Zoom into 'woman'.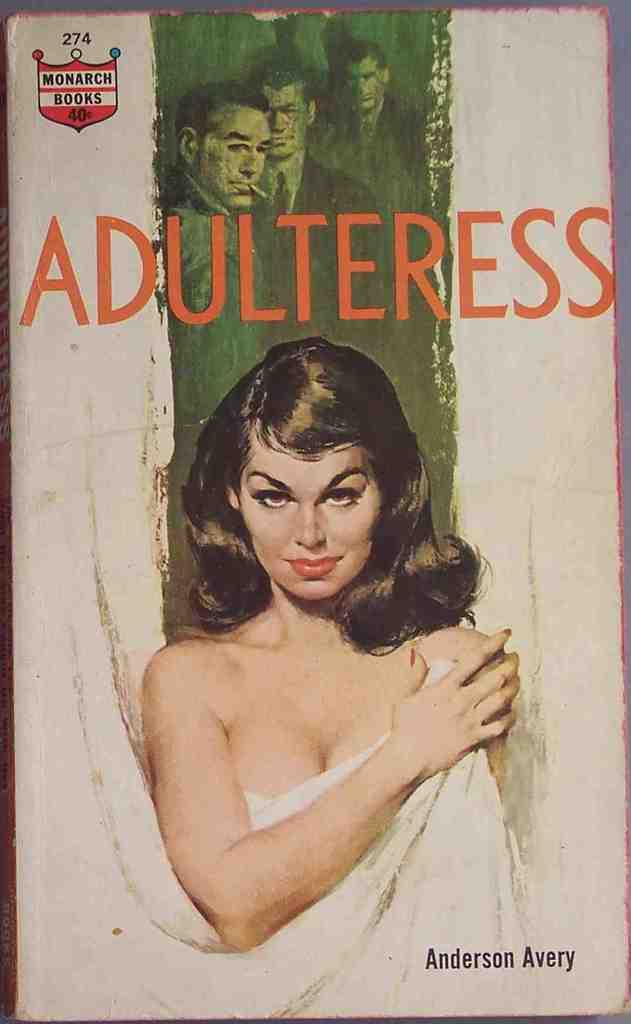
Zoom target: crop(122, 281, 544, 974).
